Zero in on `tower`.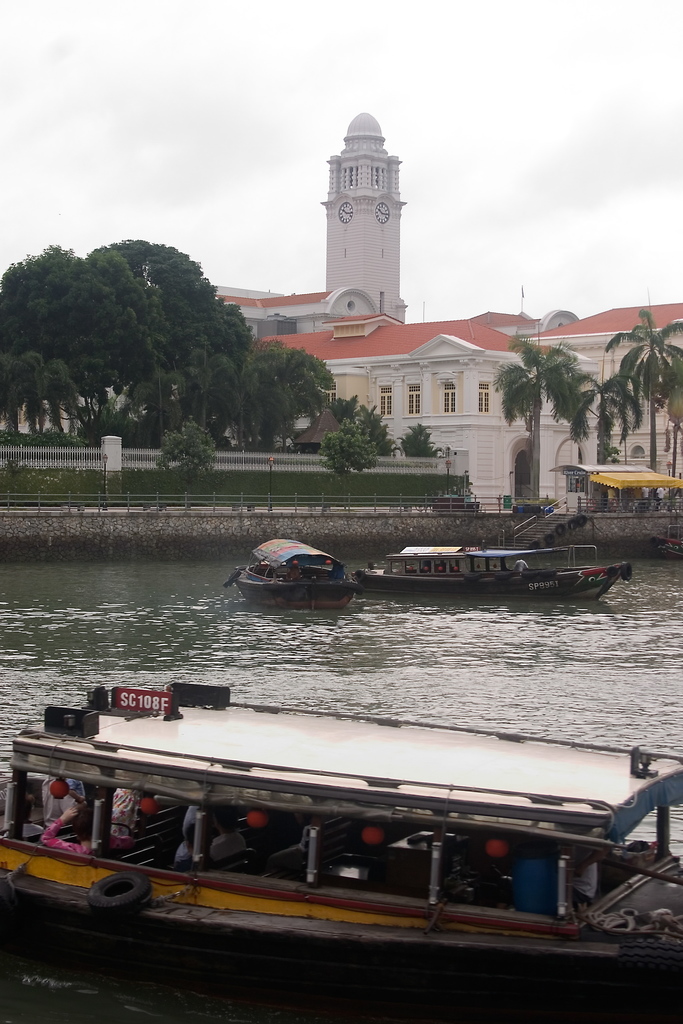
Zeroed in: [left=321, top=106, right=407, bottom=310].
